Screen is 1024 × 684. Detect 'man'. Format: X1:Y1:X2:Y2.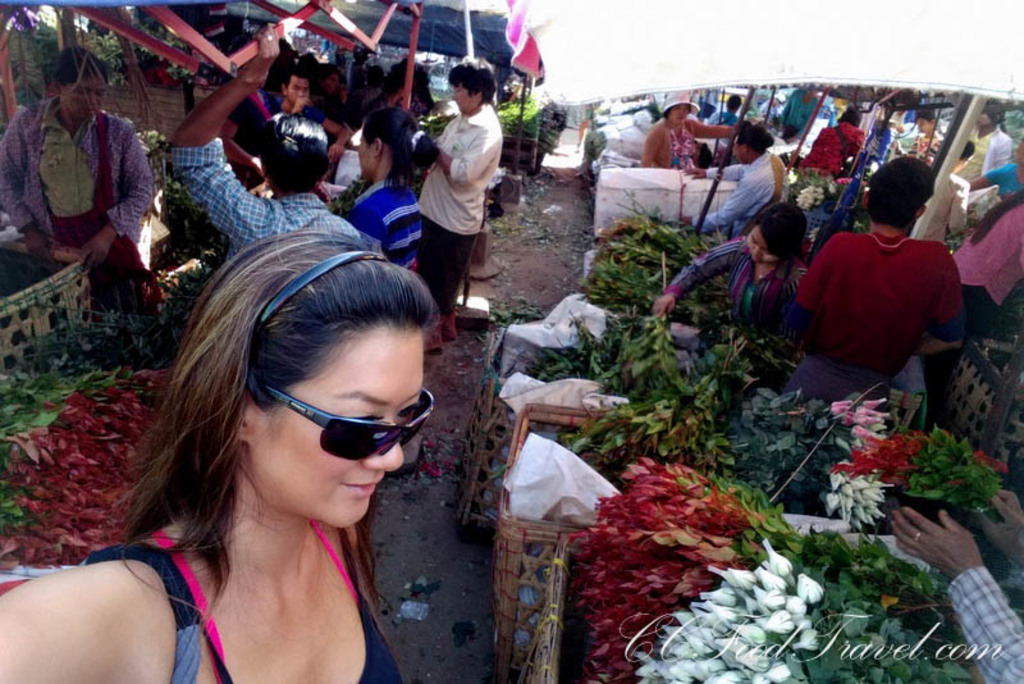
891:496:1023:683.
